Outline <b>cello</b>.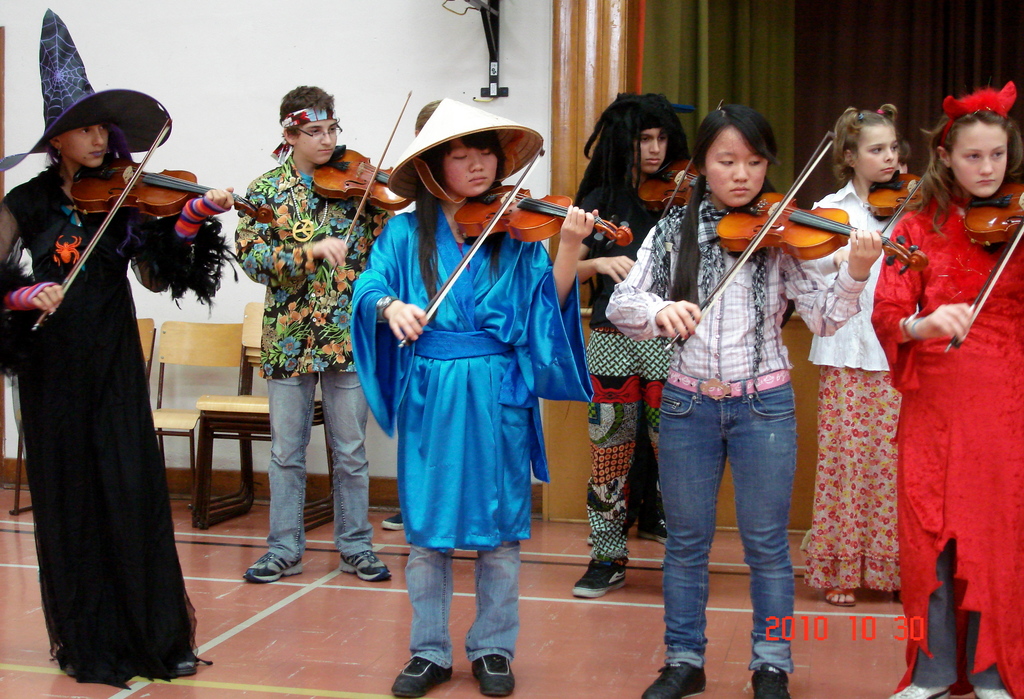
Outline: 34/121/273/328.
